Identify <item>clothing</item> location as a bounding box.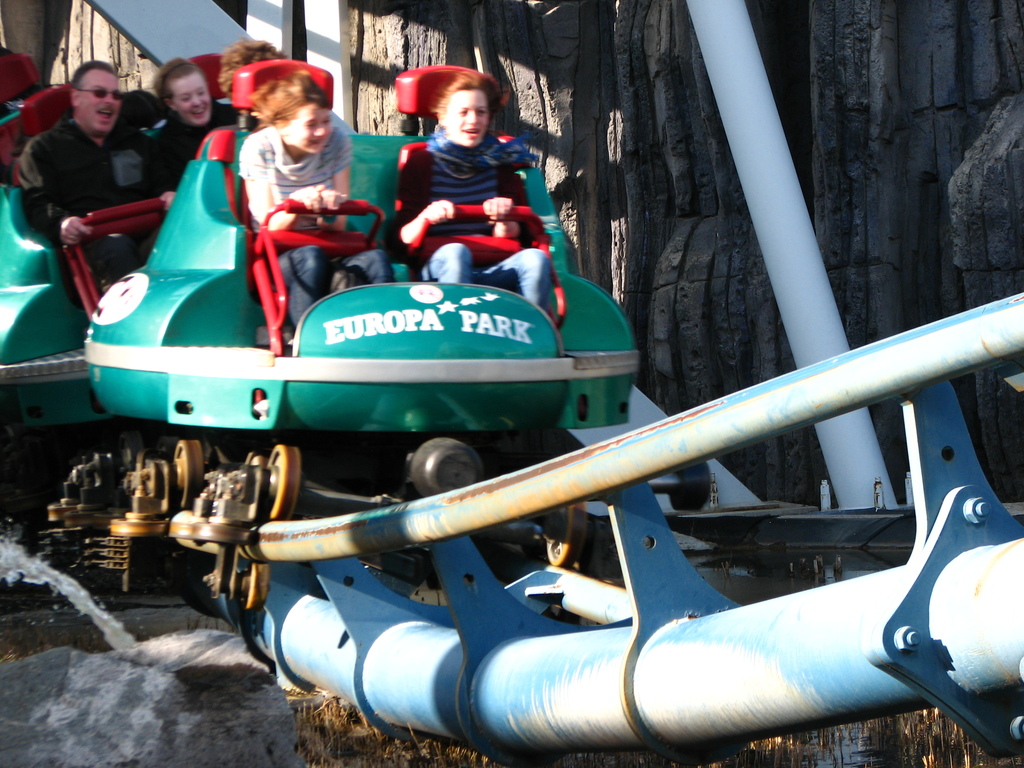
[left=17, top=118, right=174, bottom=292].
